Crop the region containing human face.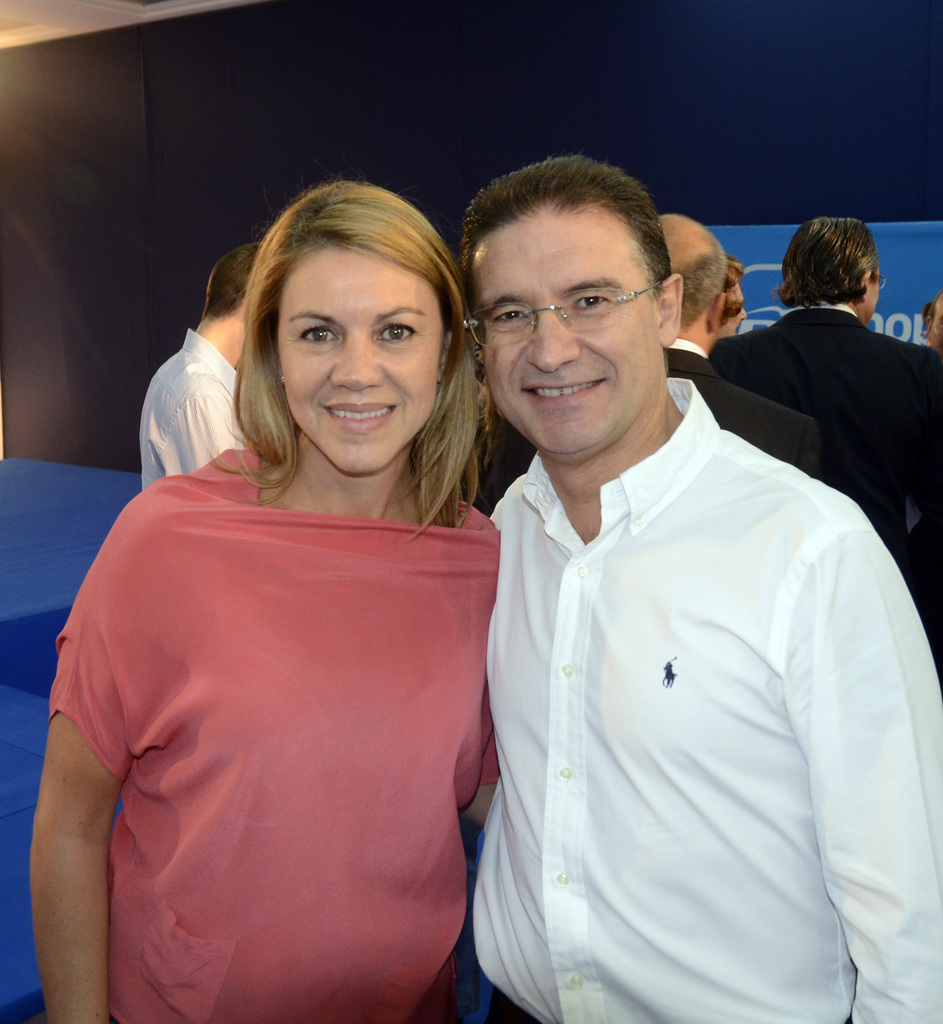
Crop region: select_region(466, 216, 653, 468).
